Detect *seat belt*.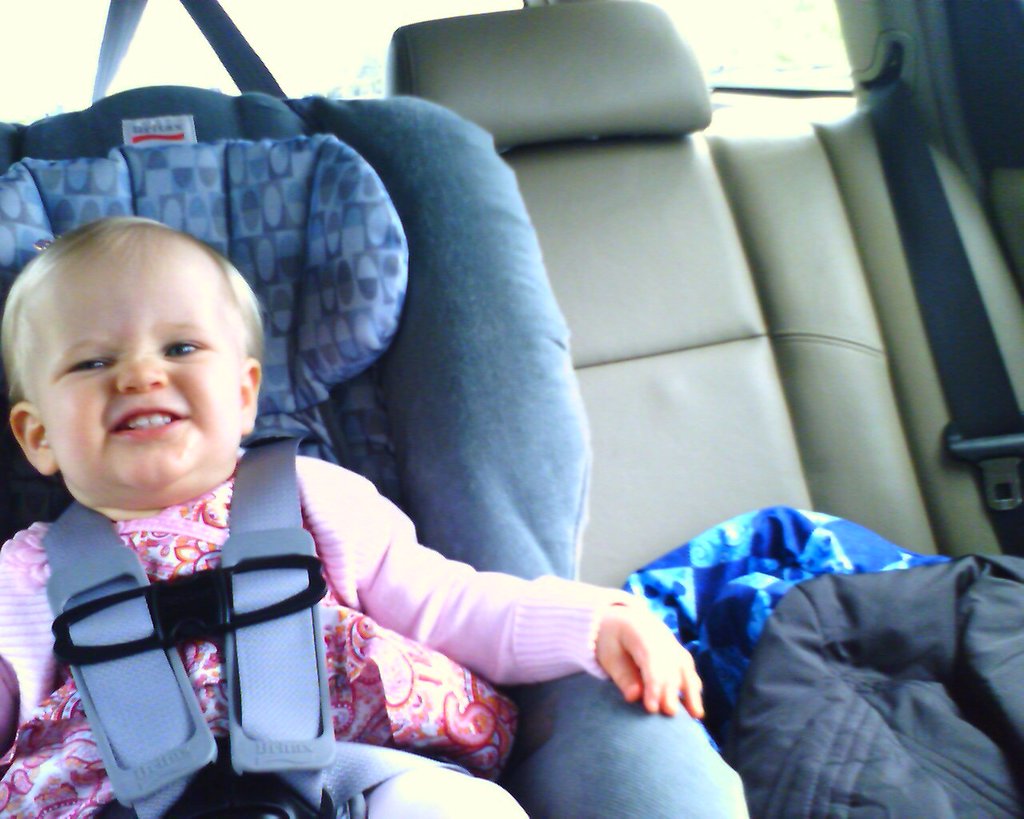
Detected at detection(38, 429, 473, 818).
